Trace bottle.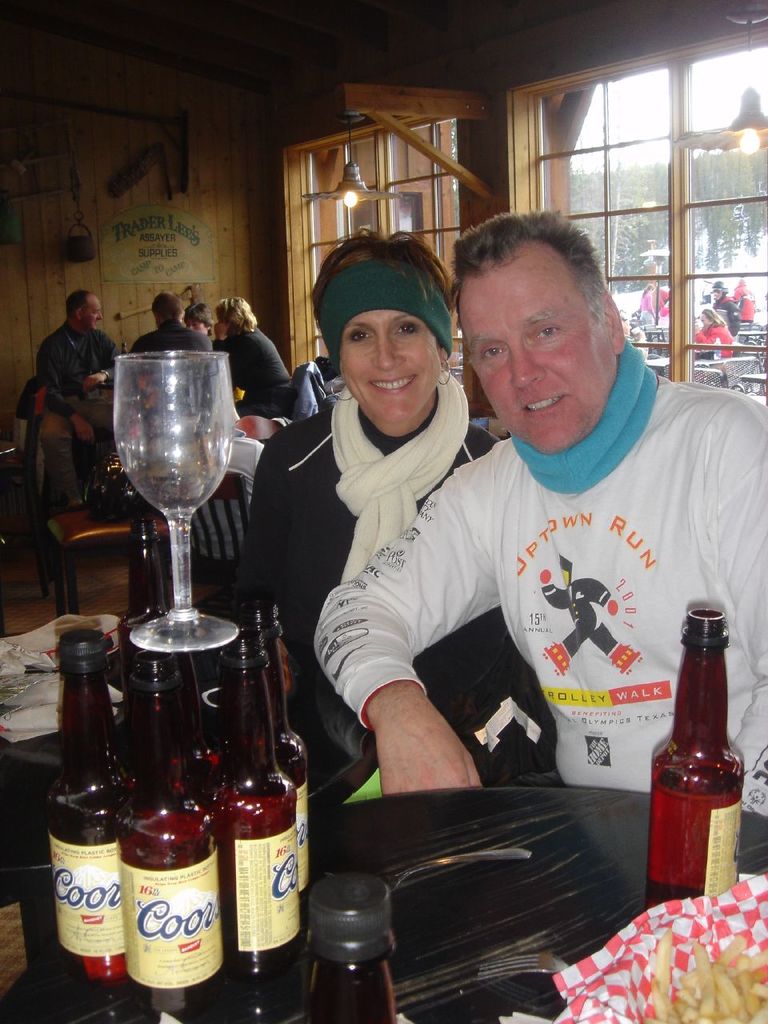
Traced to crop(662, 611, 753, 914).
